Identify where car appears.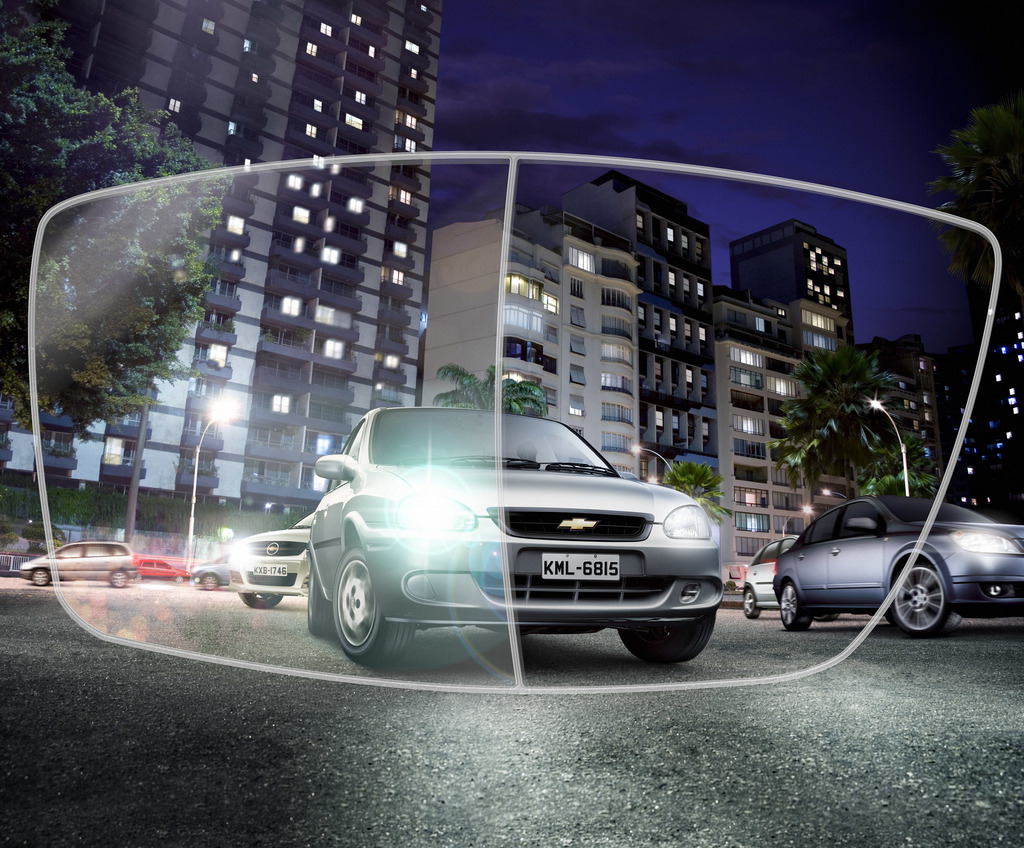
Appears at (left=183, top=552, right=230, bottom=597).
